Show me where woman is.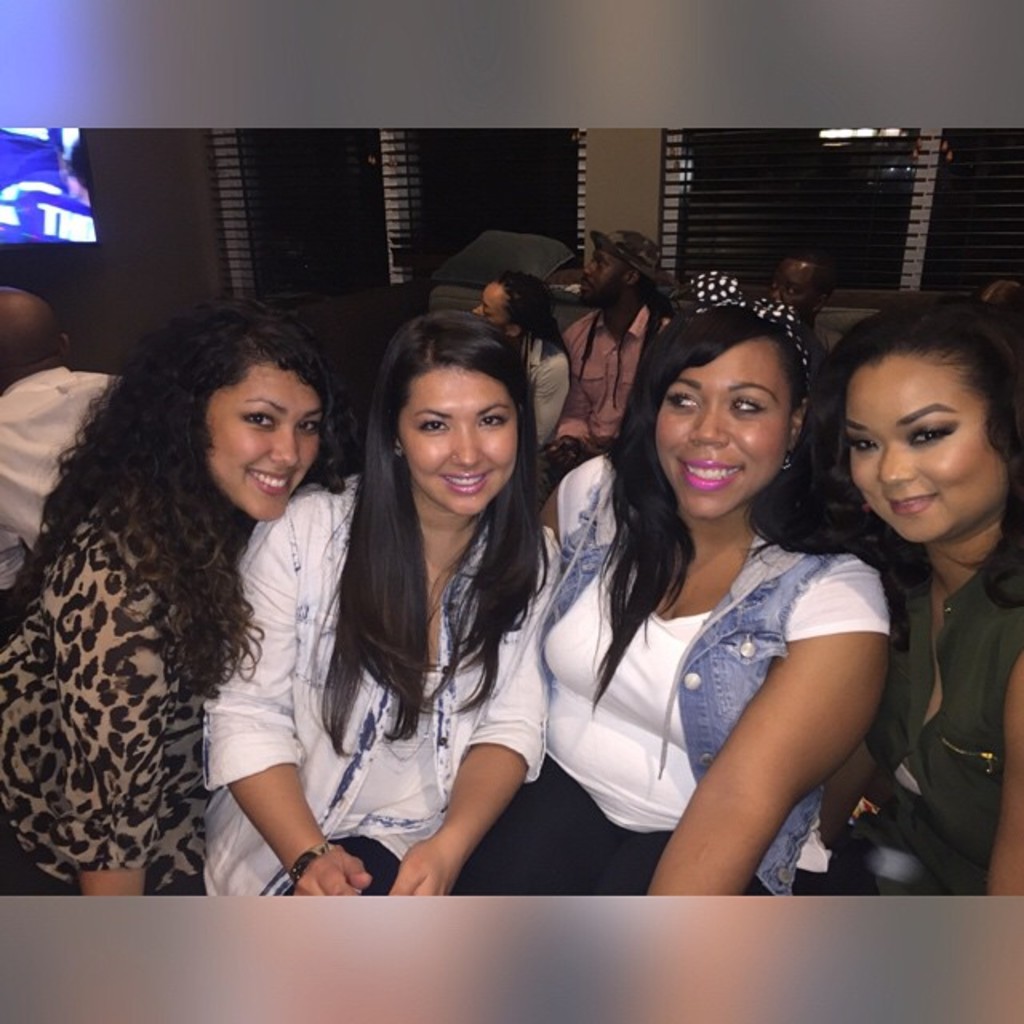
woman is at l=517, t=258, r=918, b=915.
